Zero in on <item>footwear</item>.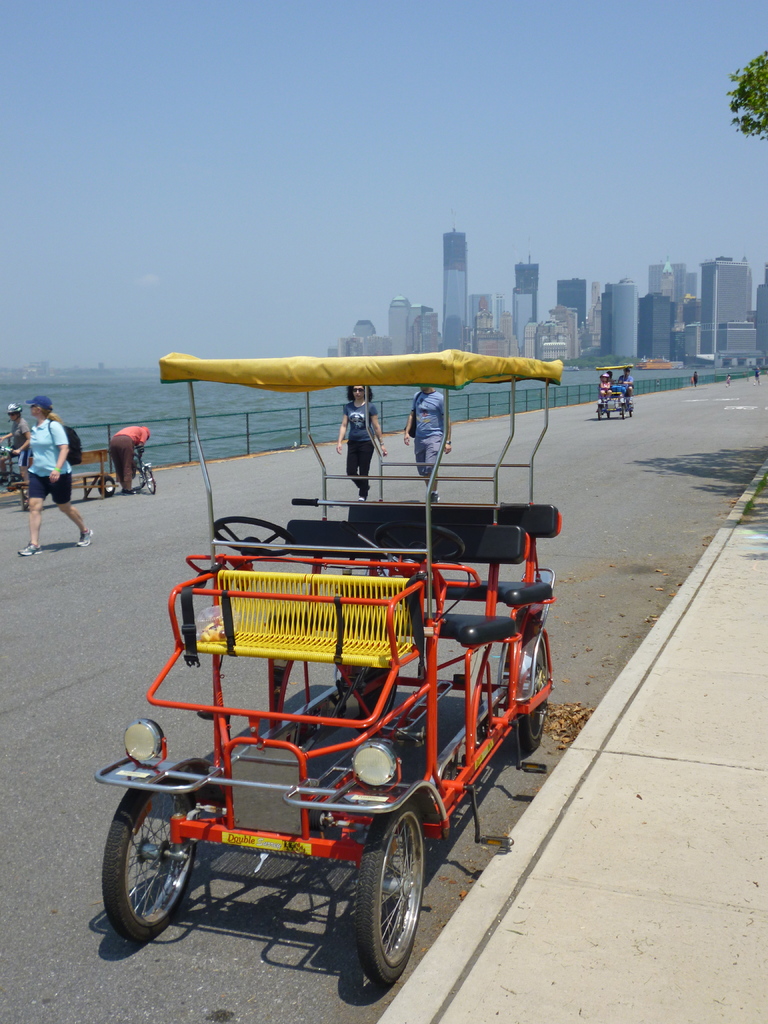
Zeroed in: <region>19, 544, 43, 556</region>.
